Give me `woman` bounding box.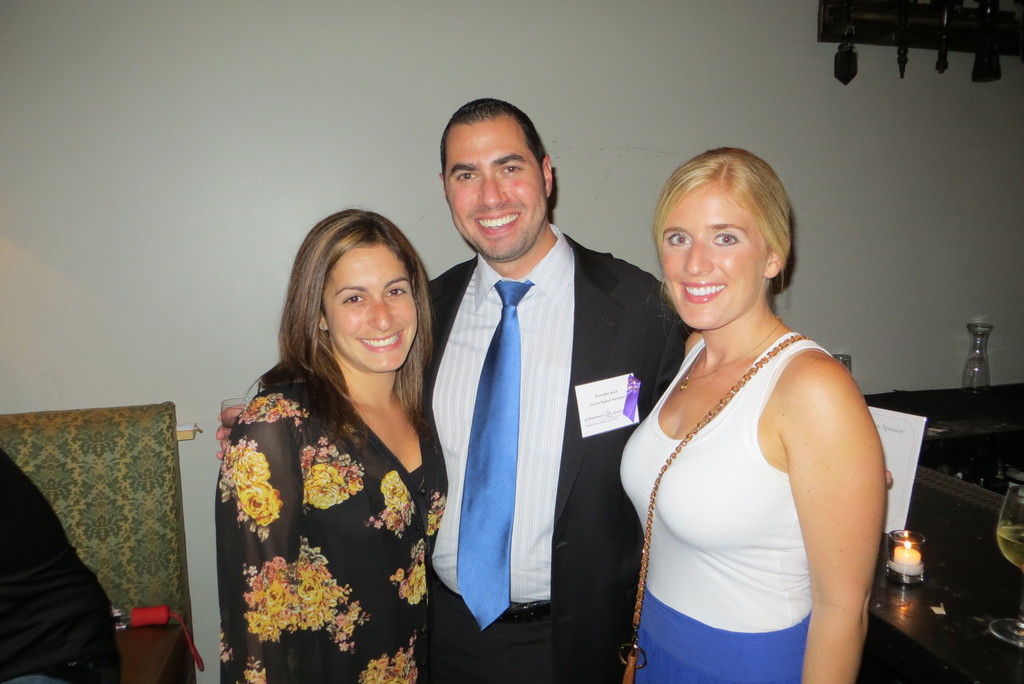
box=[197, 193, 458, 683].
